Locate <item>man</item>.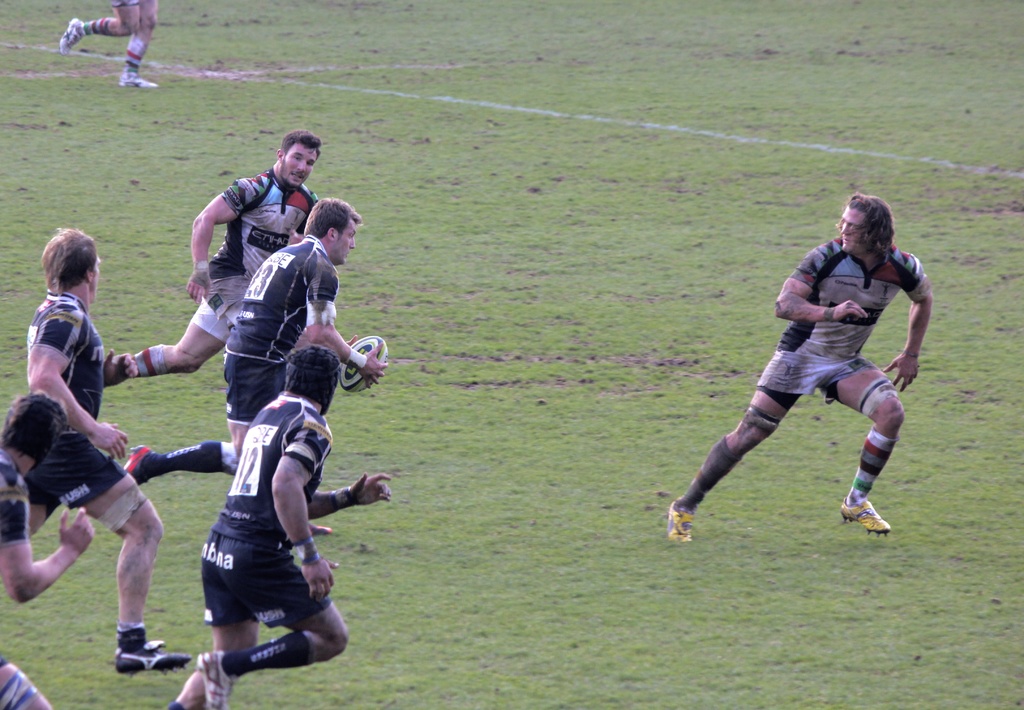
Bounding box: (x1=59, y1=0, x2=154, y2=87).
